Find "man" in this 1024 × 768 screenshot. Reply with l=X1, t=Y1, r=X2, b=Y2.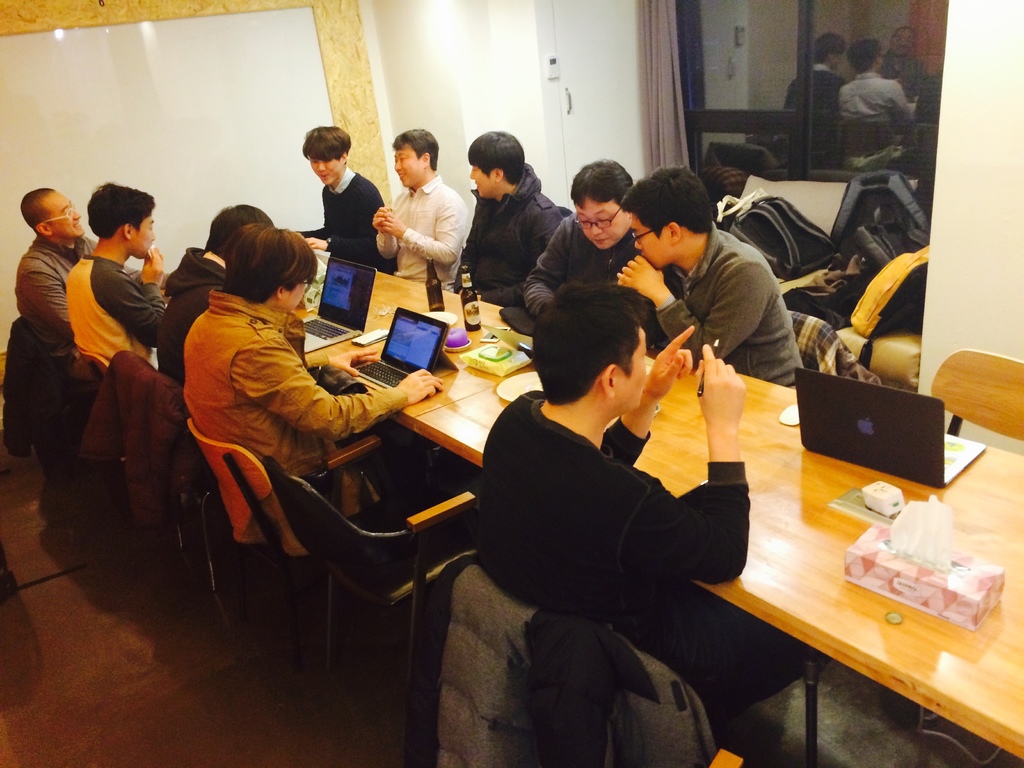
l=182, t=227, r=451, b=538.
